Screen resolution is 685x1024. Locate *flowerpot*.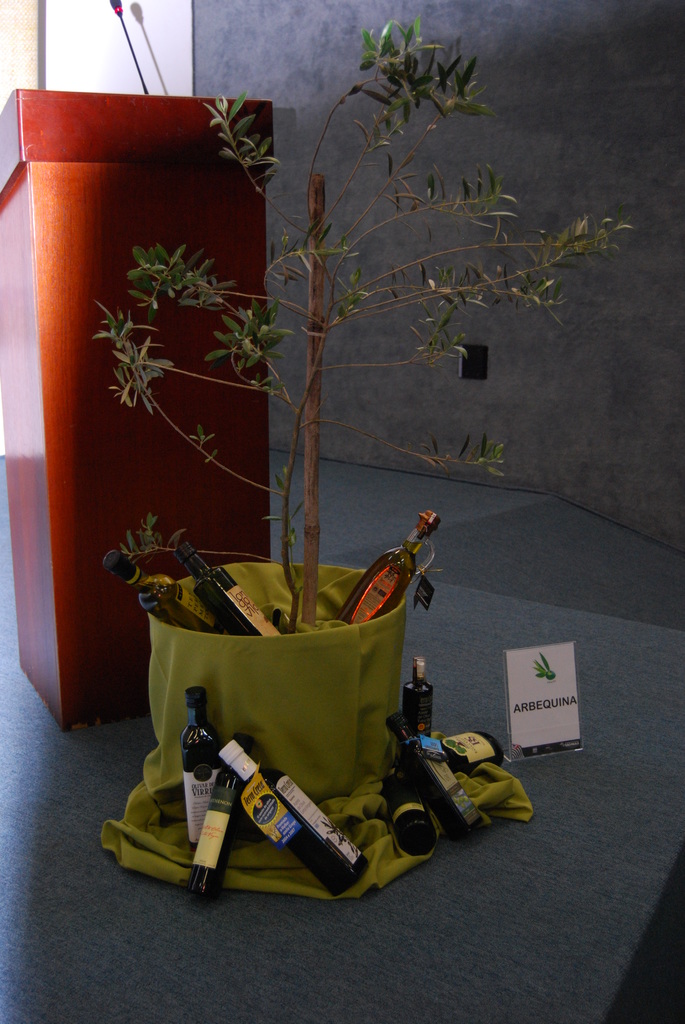
select_region(146, 559, 405, 787).
